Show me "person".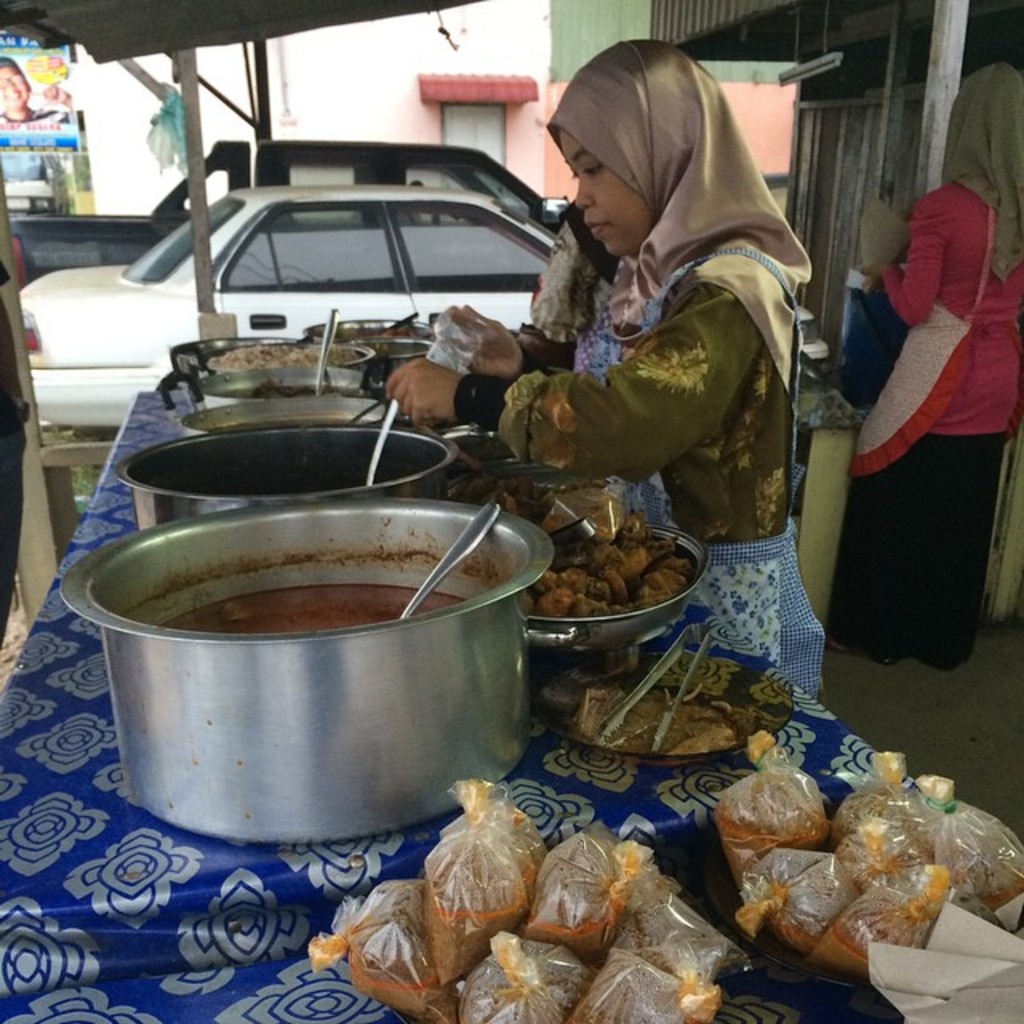
"person" is here: [827,115,1005,741].
